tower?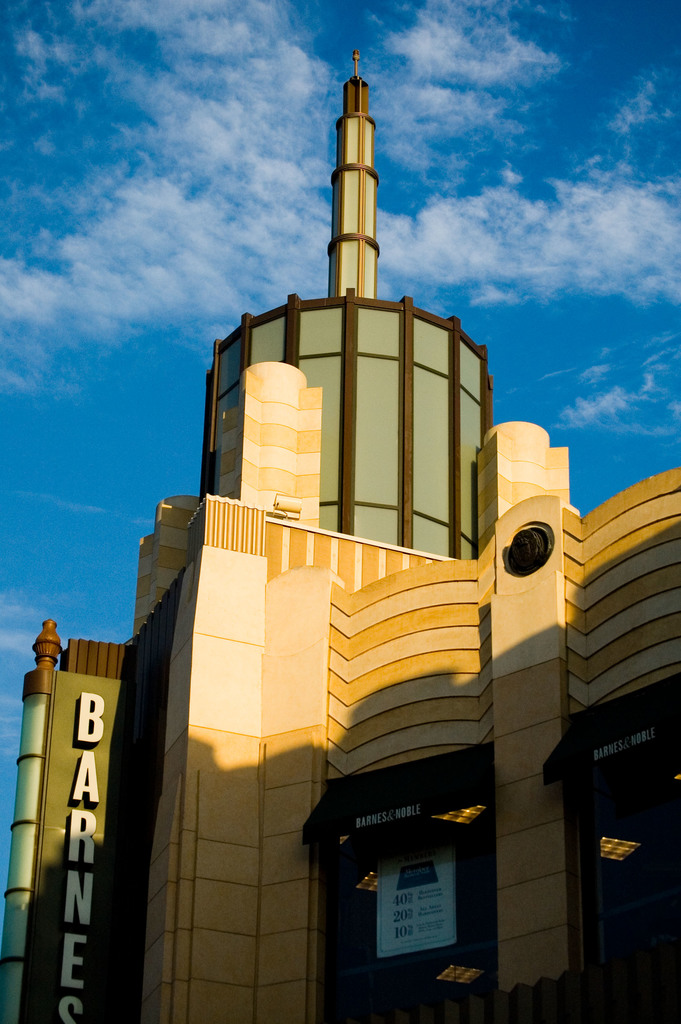
locate(199, 49, 494, 559)
